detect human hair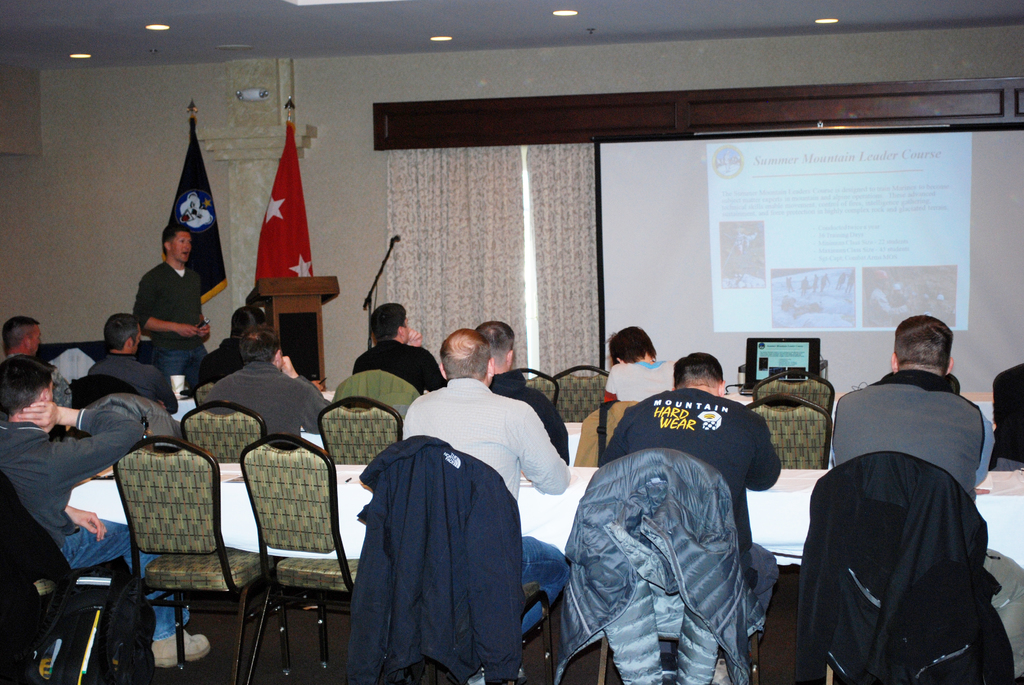
l=102, t=311, r=140, b=351
